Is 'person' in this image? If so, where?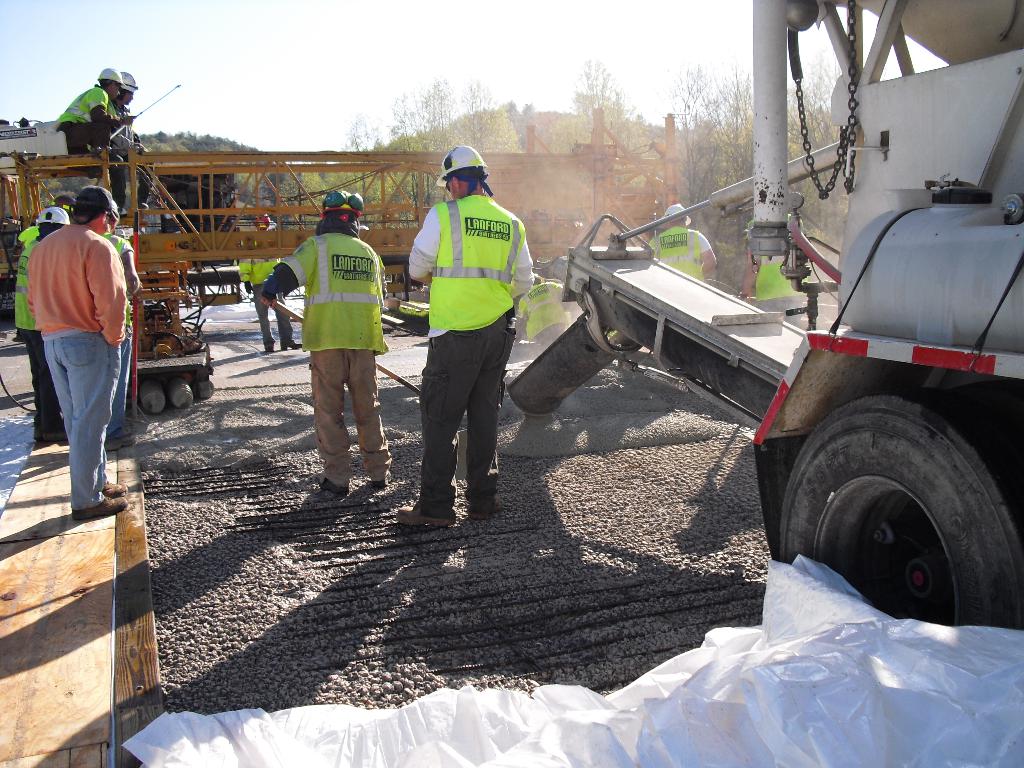
Yes, at Rect(50, 66, 129, 159).
